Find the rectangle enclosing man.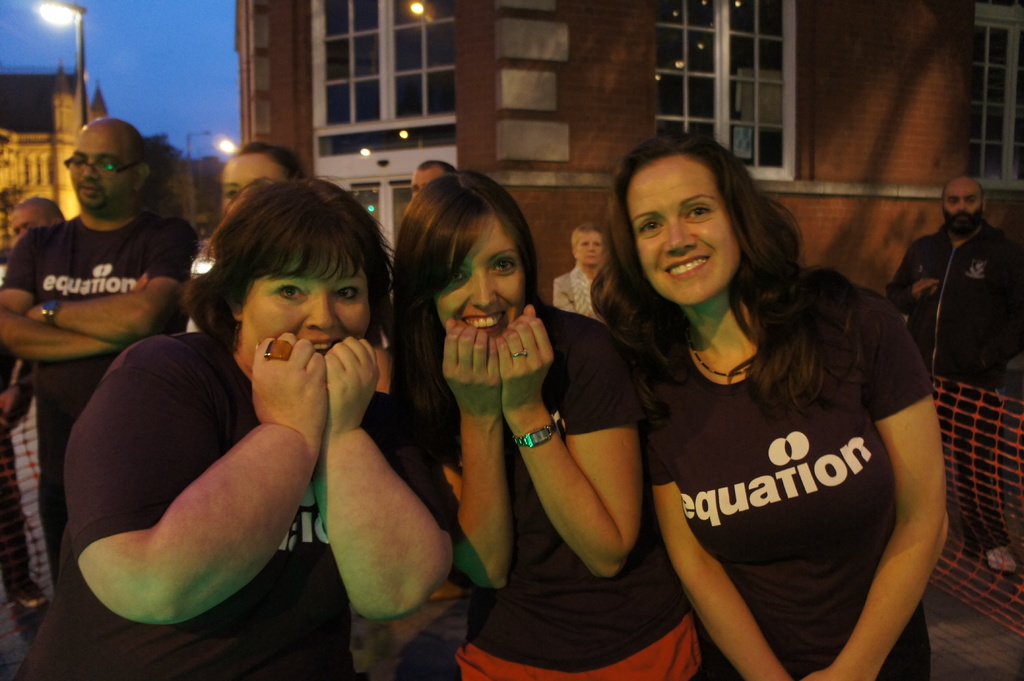
889:179:1023:565.
